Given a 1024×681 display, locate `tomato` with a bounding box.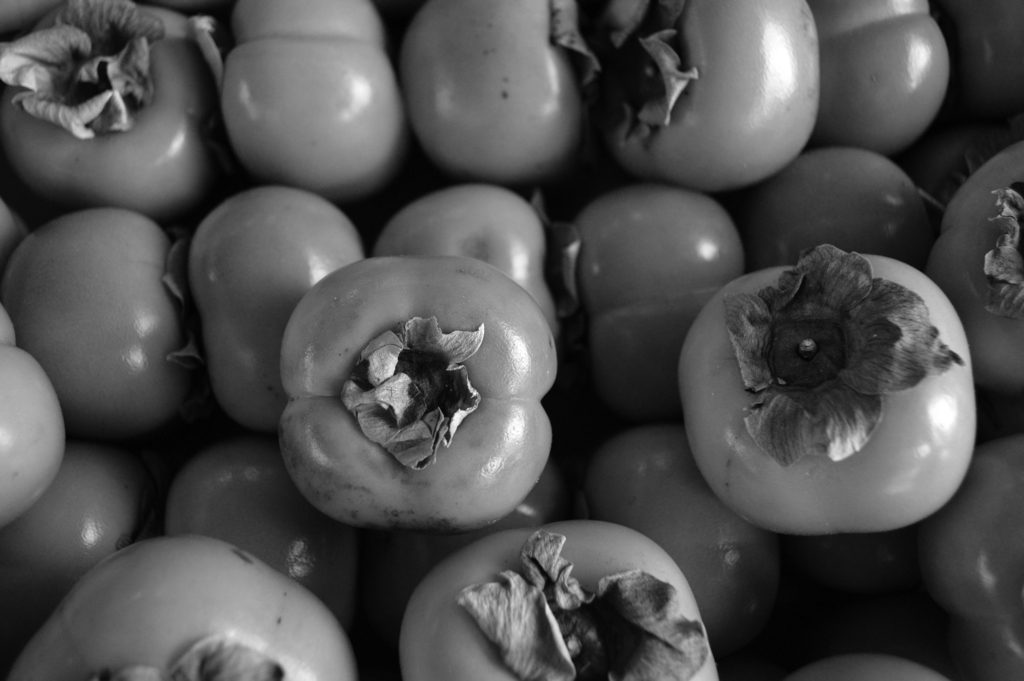
Located: 0, 341, 68, 531.
